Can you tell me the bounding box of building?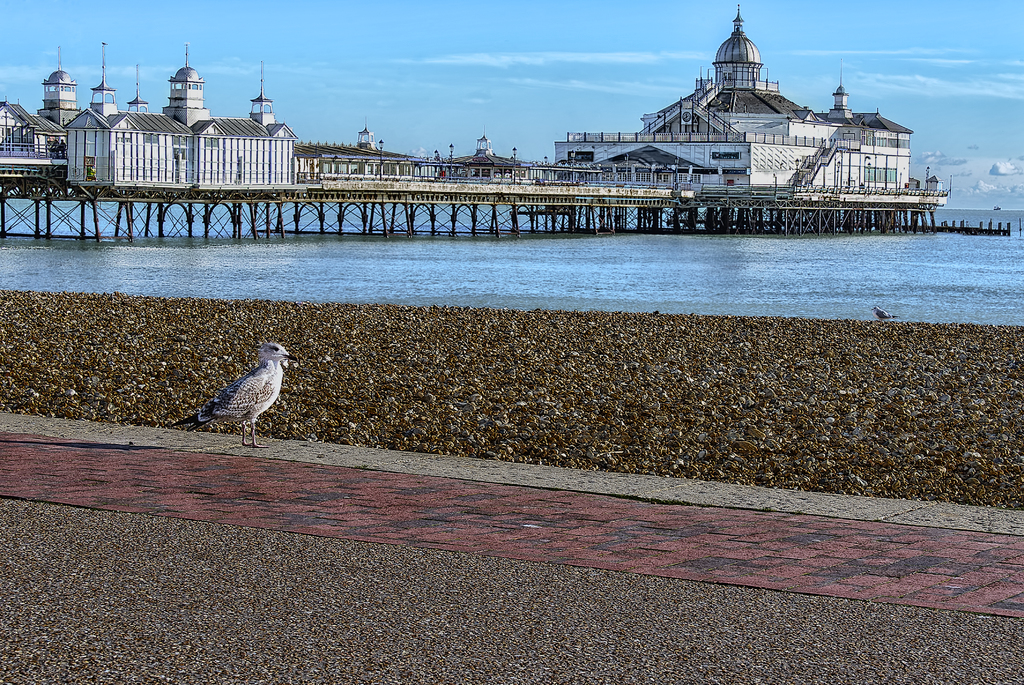
(x1=302, y1=145, x2=423, y2=179).
